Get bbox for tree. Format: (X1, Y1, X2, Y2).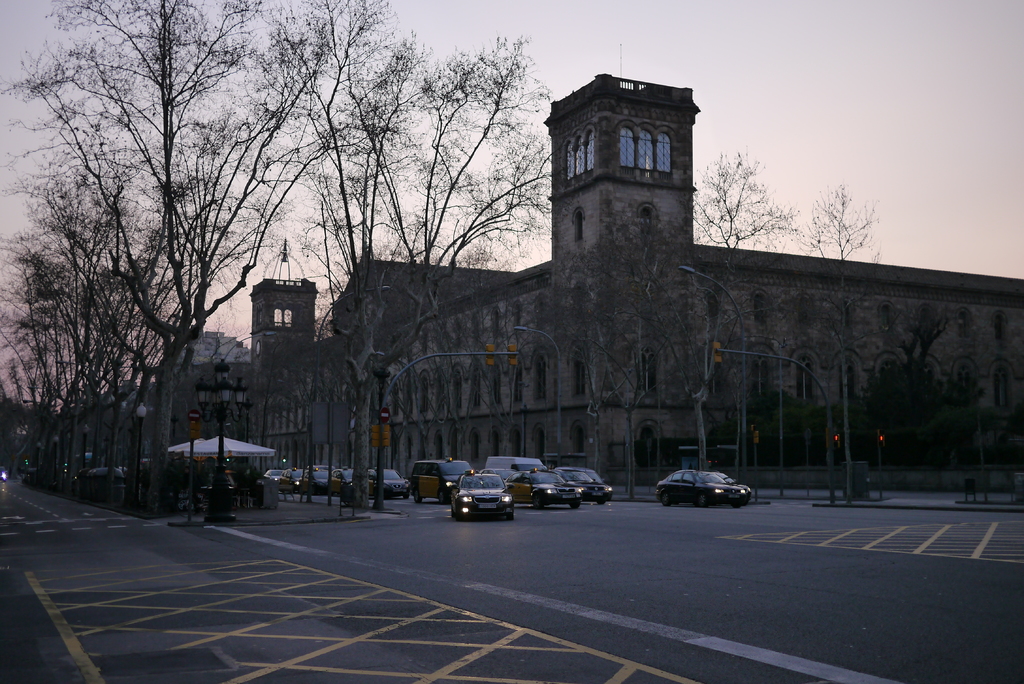
(68, 111, 243, 529).
